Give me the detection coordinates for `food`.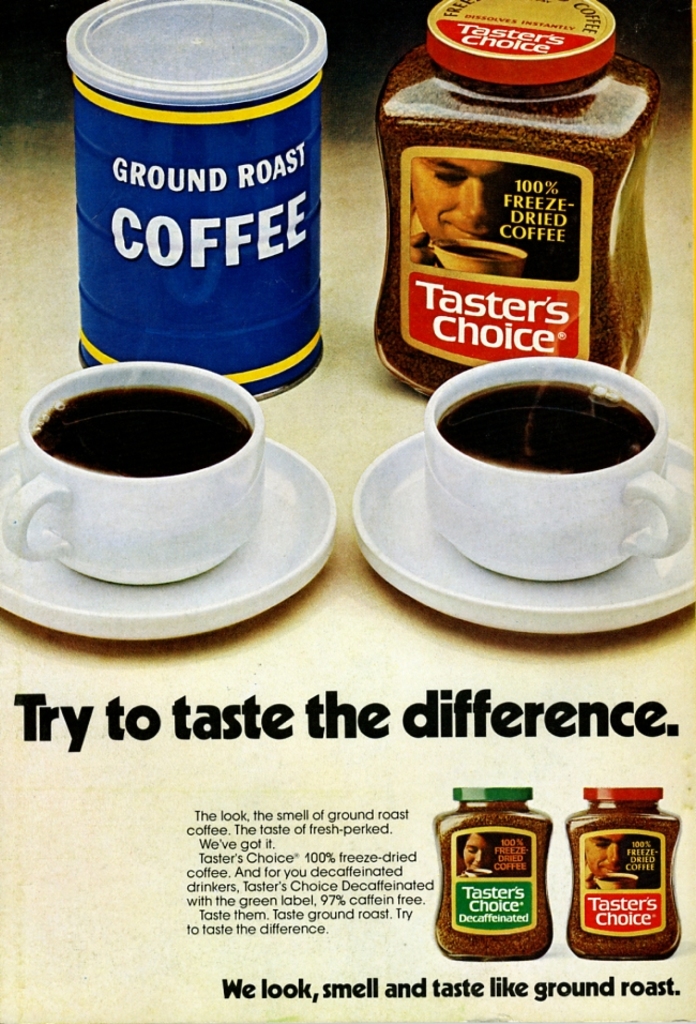
rect(359, 77, 657, 357).
